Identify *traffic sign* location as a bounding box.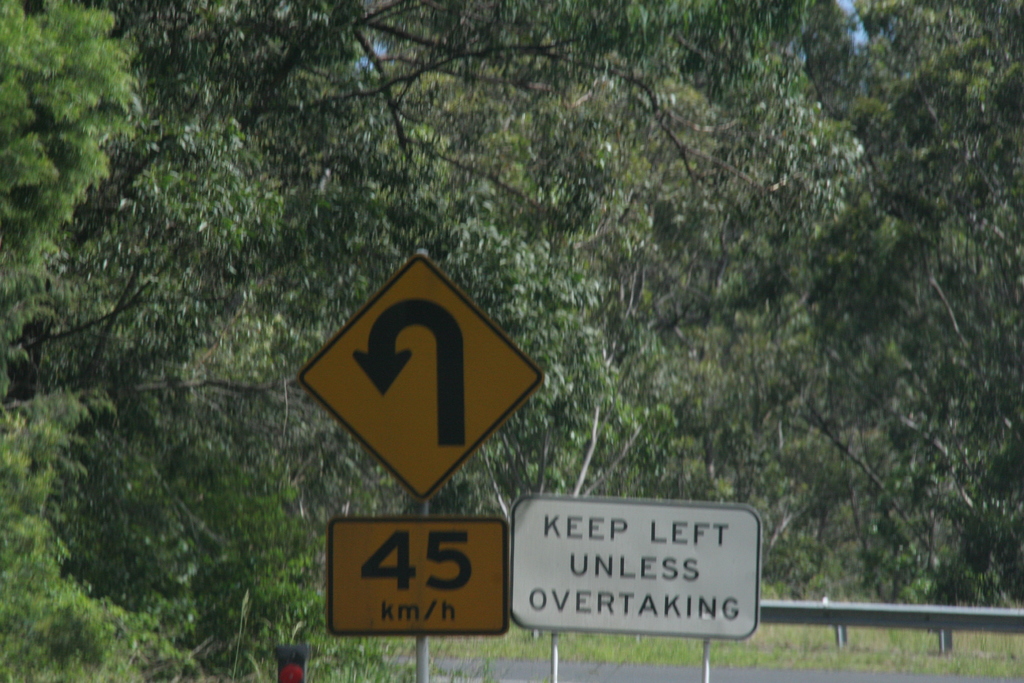
left=513, top=499, right=757, bottom=642.
